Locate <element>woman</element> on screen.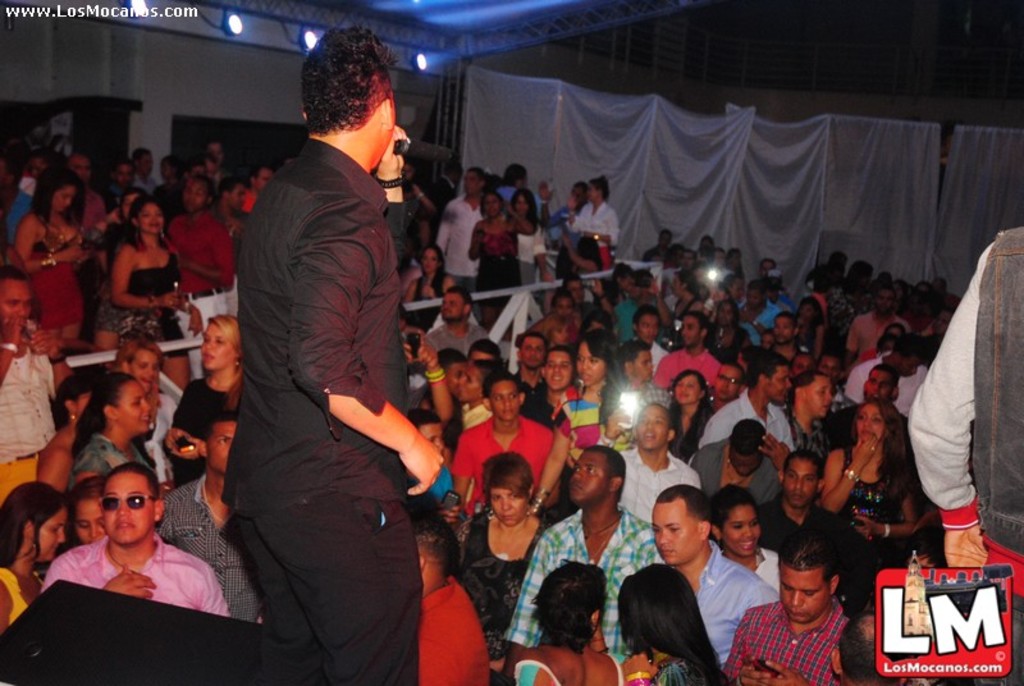
On screen at BBox(74, 372, 157, 480).
